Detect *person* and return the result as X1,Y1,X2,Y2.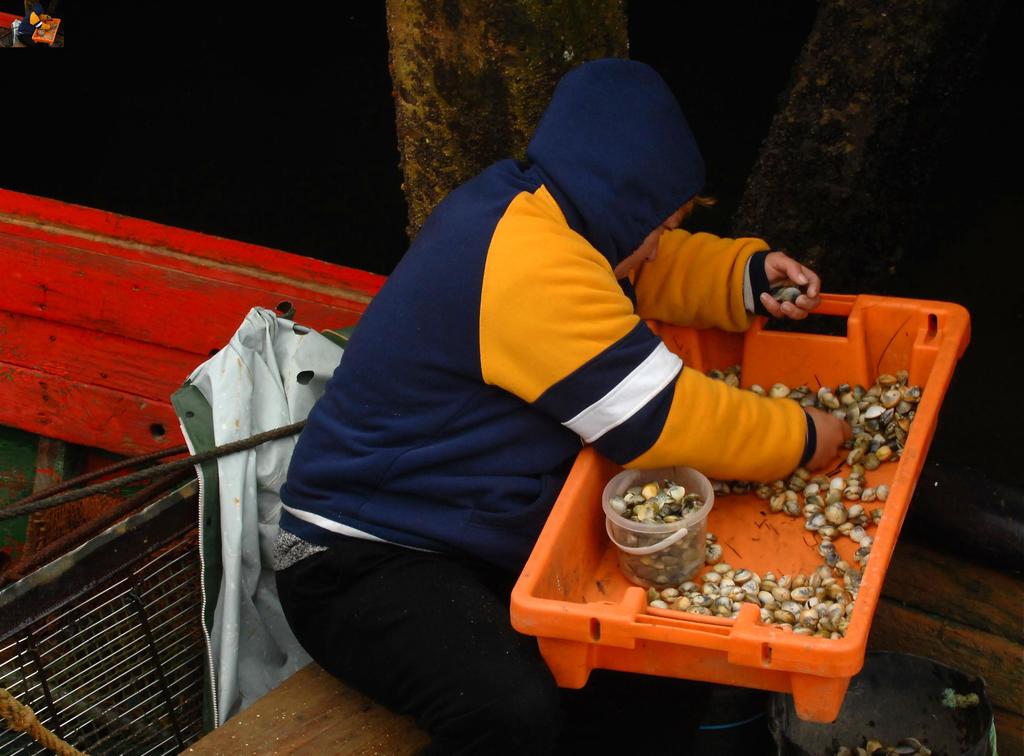
301,43,885,719.
